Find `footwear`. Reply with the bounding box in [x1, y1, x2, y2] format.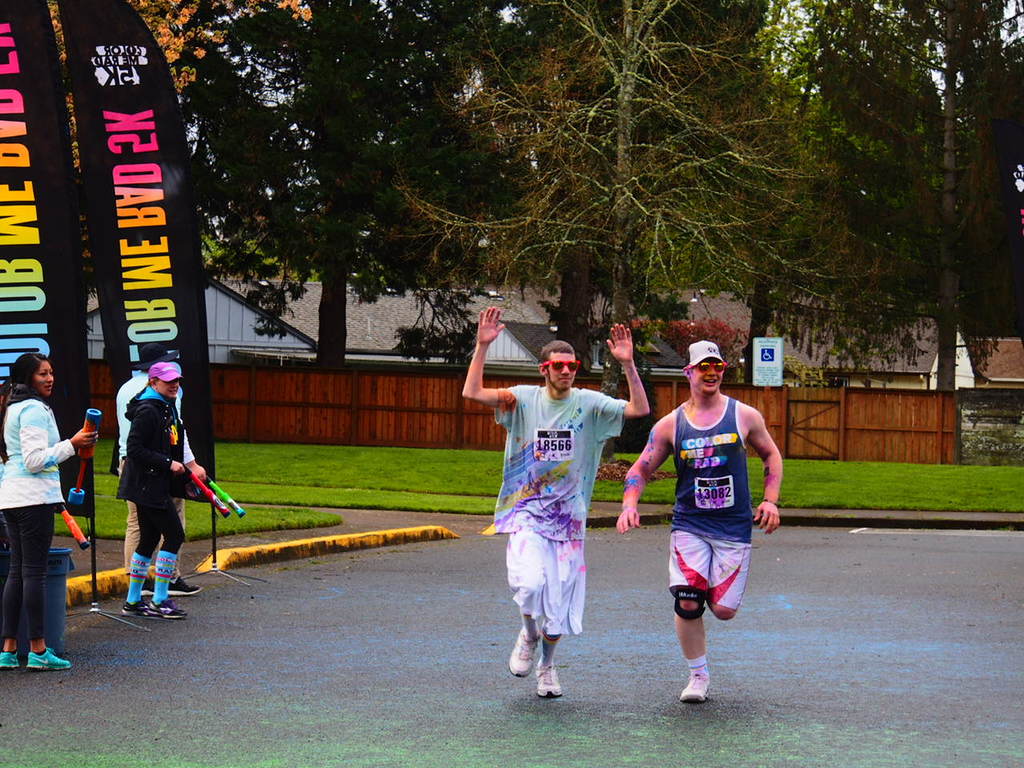
[3, 646, 22, 668].
